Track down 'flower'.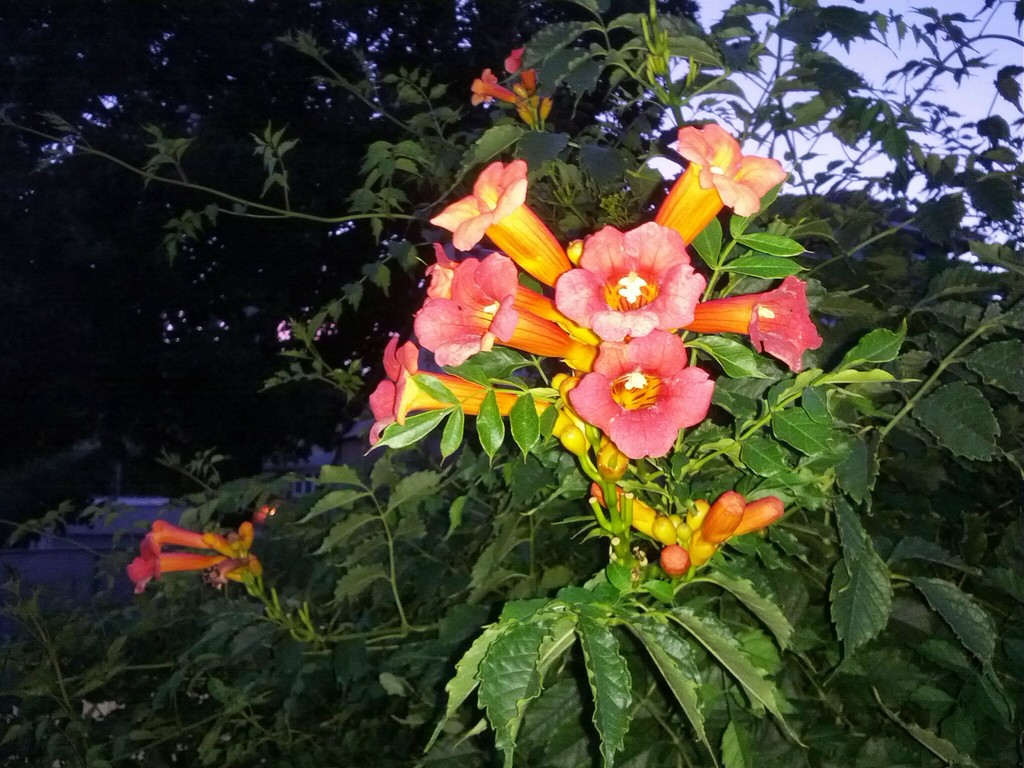
Tracked to [121, 511, 257, 595].
